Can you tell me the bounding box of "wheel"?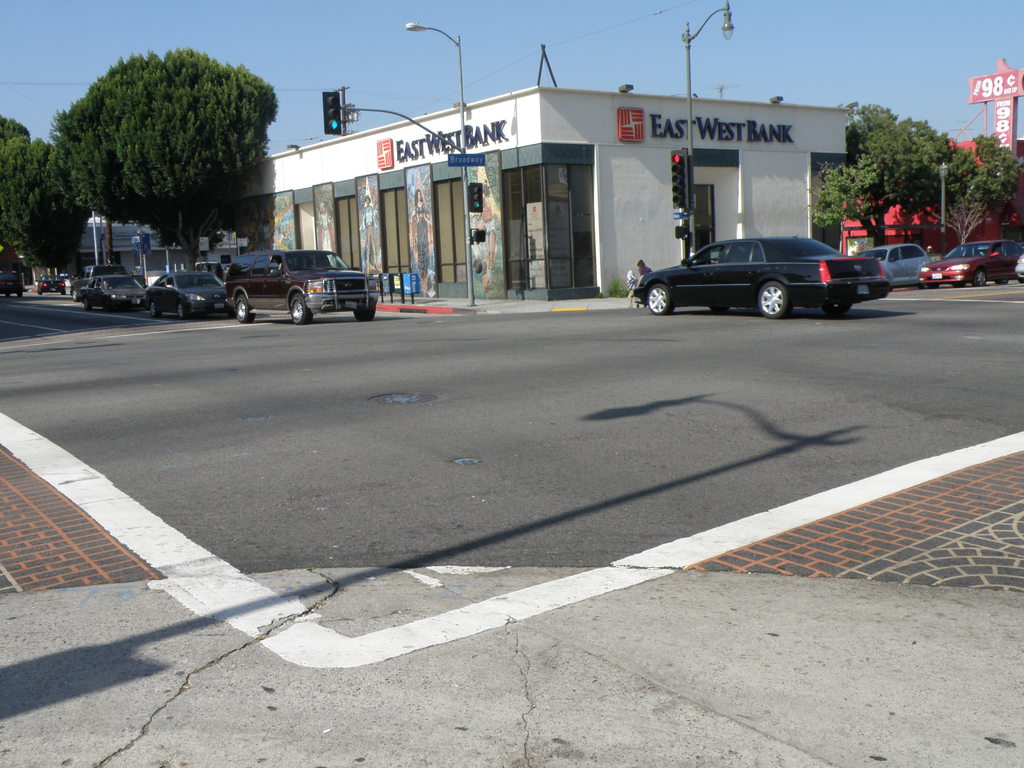
Rect(927, 283, 939, 288).
